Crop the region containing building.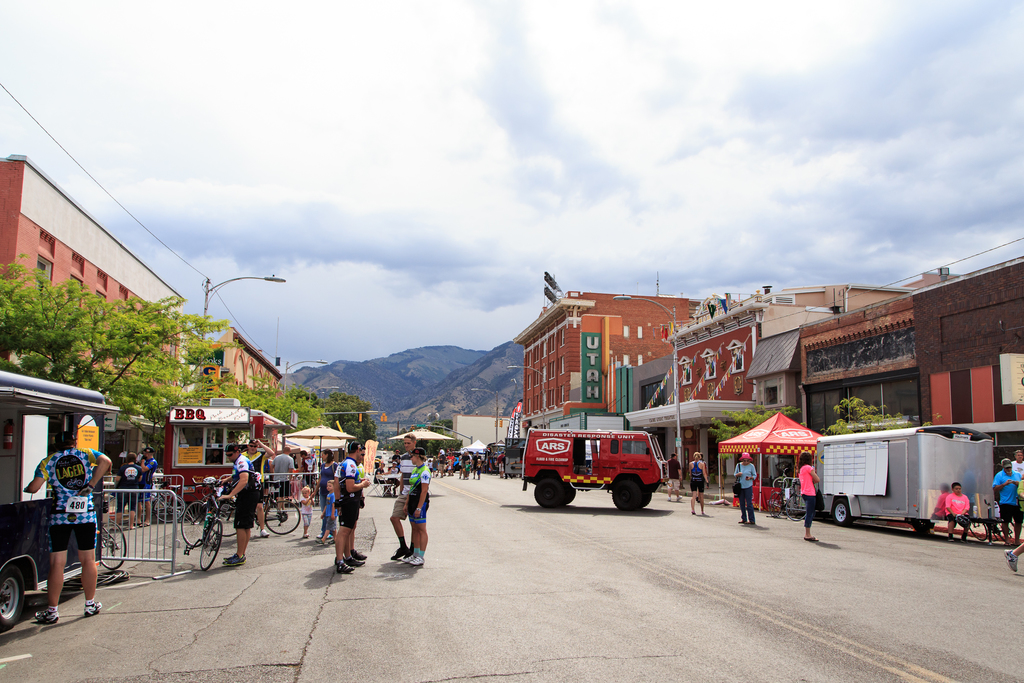
Crop region: pyautogui.locateOnScreen(795, 293, 922, 437).
